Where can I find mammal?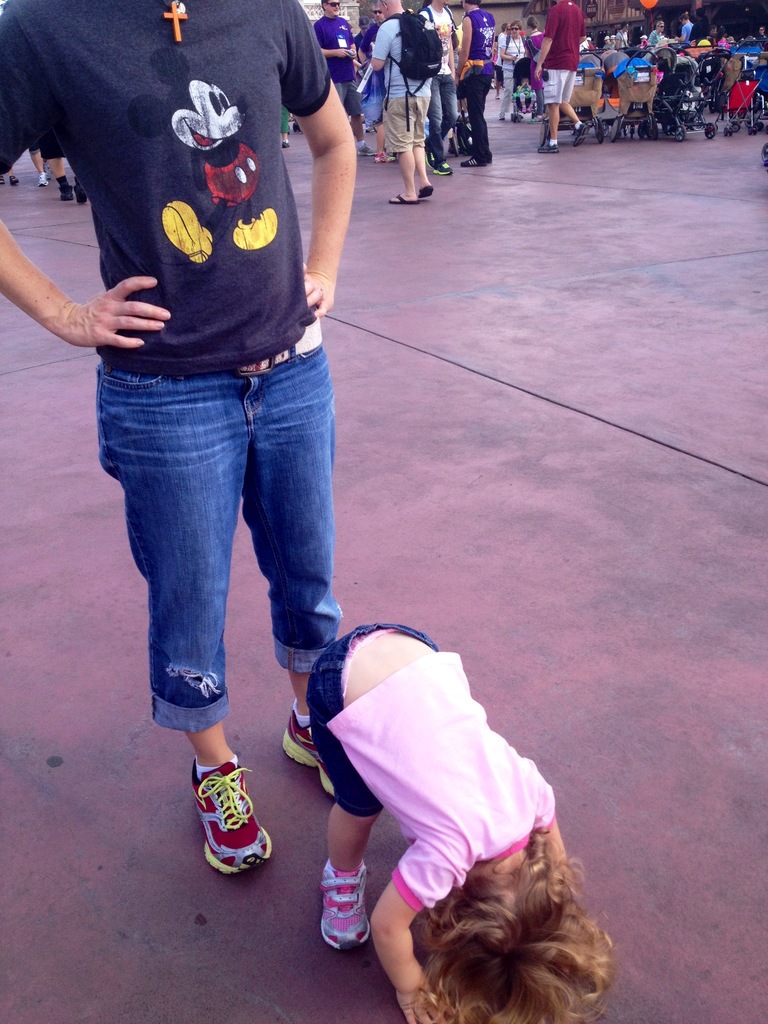
You can find it at box(529, 18, 548, 108).
